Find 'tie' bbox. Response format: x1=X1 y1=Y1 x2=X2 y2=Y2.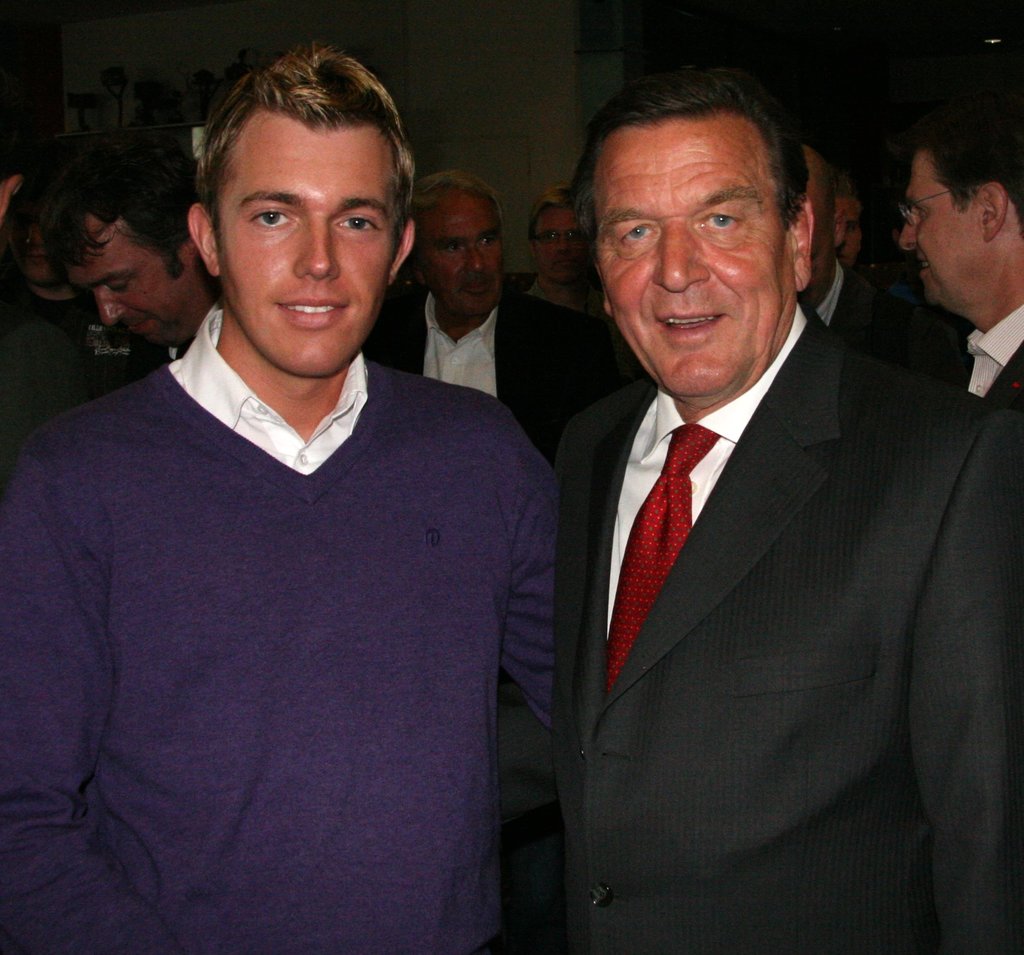
x1=597 y1=415 x2=728 y2=696.
